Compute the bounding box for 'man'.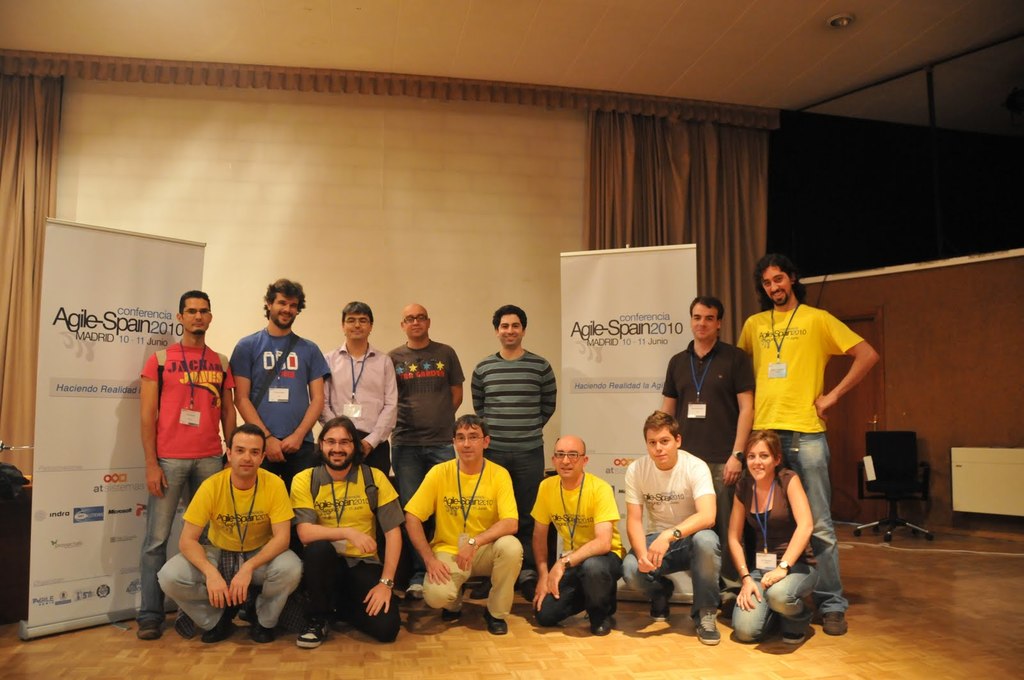
crop(745, 260, 876, 633).
